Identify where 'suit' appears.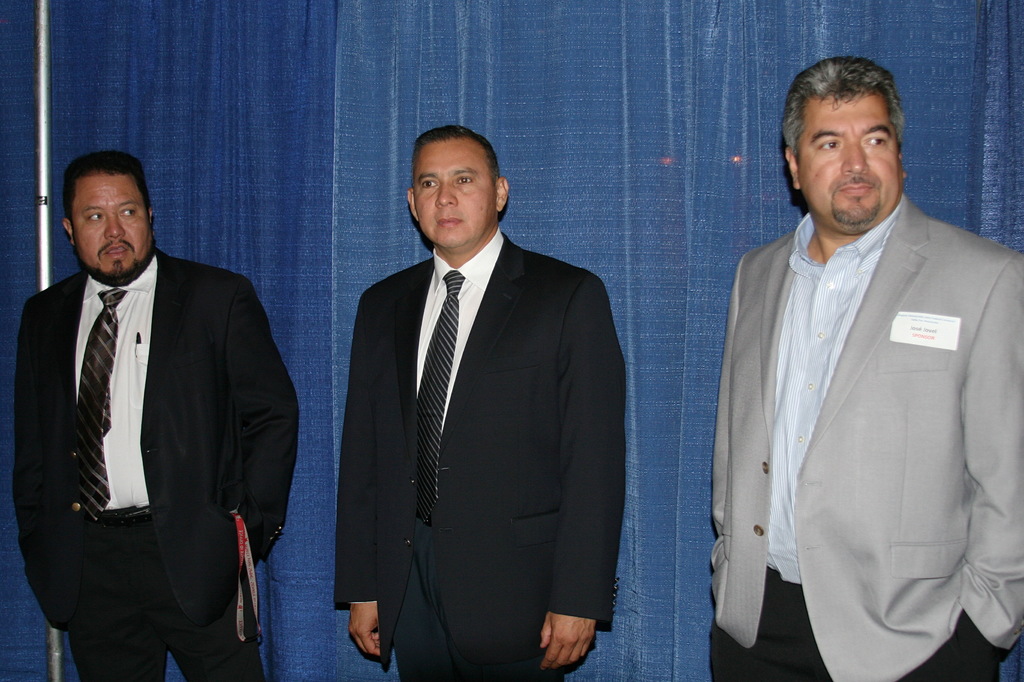
Appears at {"left": 8, "top": 245, "right": 301, "bottom": 678}.
